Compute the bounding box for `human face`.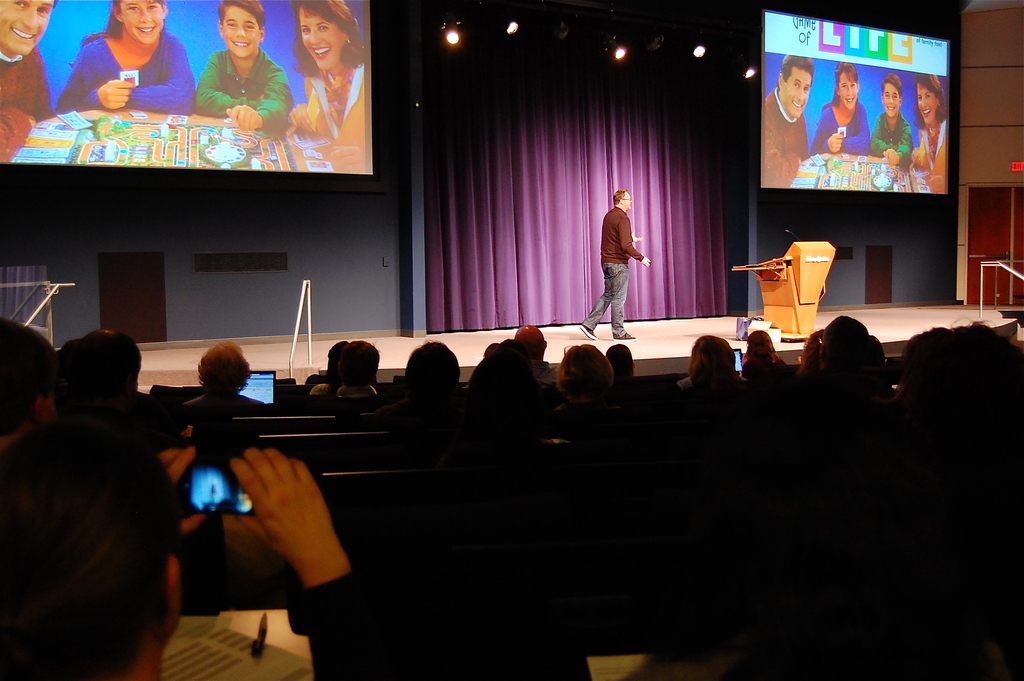
pyautogui.locateOnScreen(916, 85, 934, 121).
